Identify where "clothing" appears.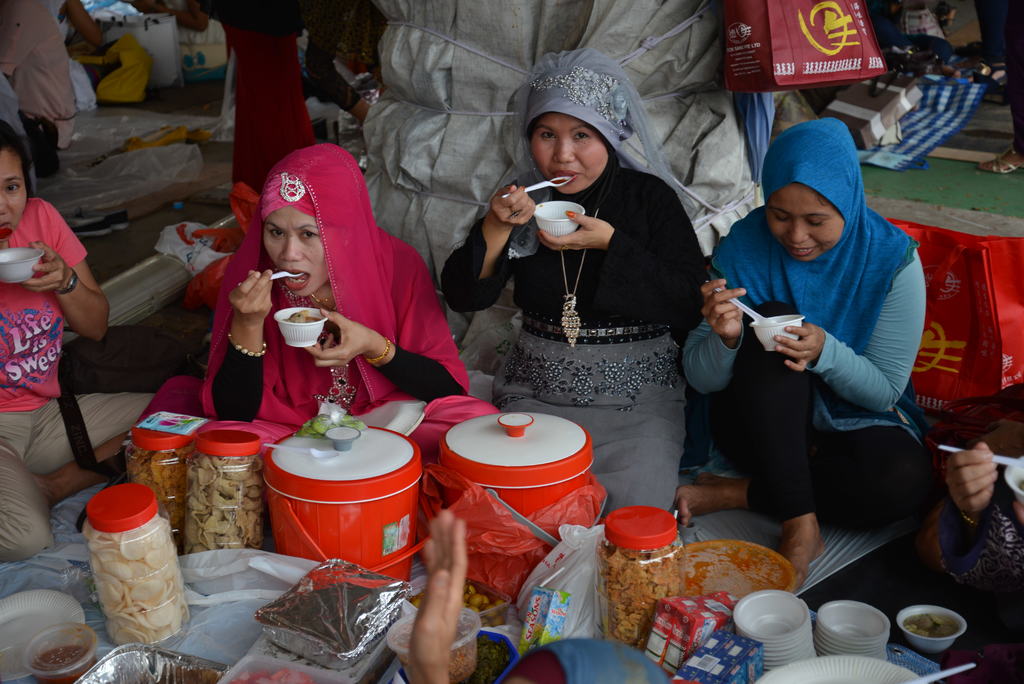
Appears at bbox(3, 0, 81, 172).
